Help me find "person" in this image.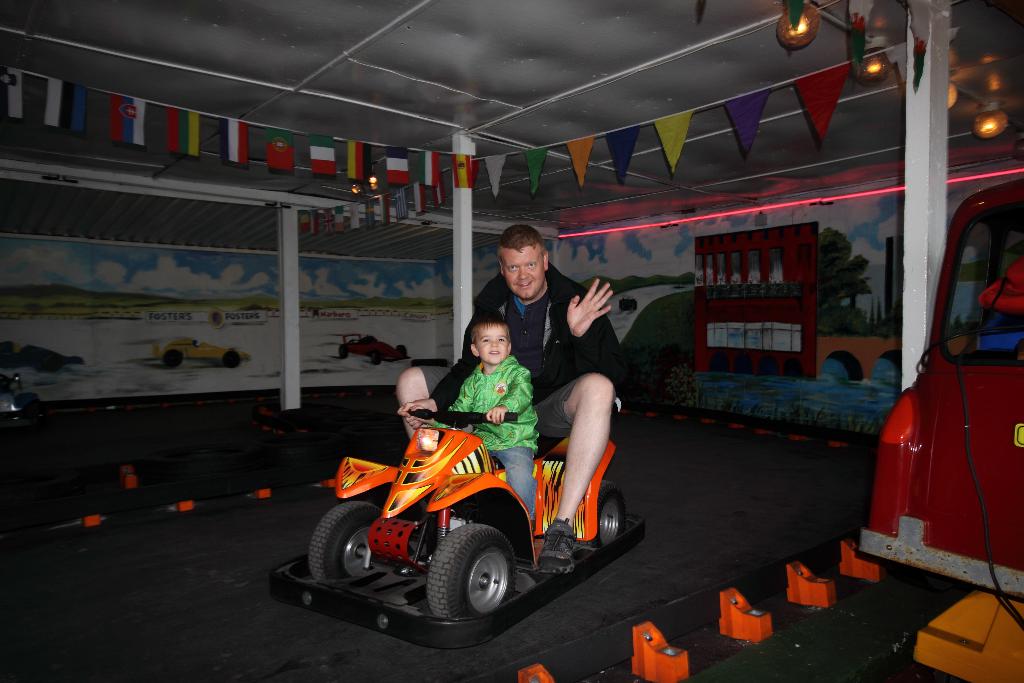
Found it: [x1=395, y1=310, x2=536, y2=538].
